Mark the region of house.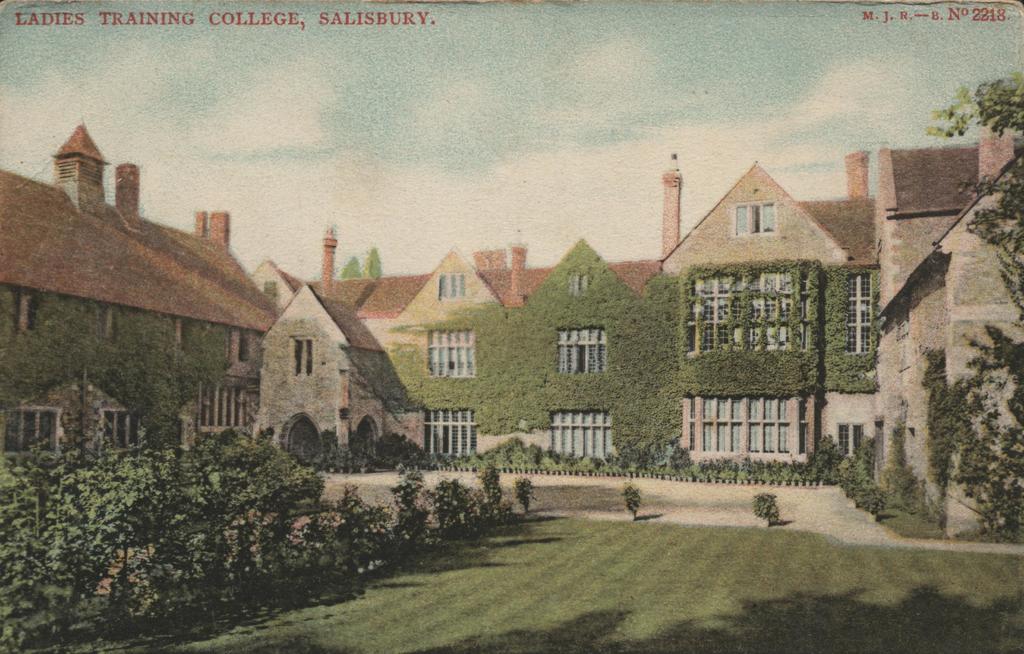
Region: x1=863, y1=177, x2=1023, y2=530.
